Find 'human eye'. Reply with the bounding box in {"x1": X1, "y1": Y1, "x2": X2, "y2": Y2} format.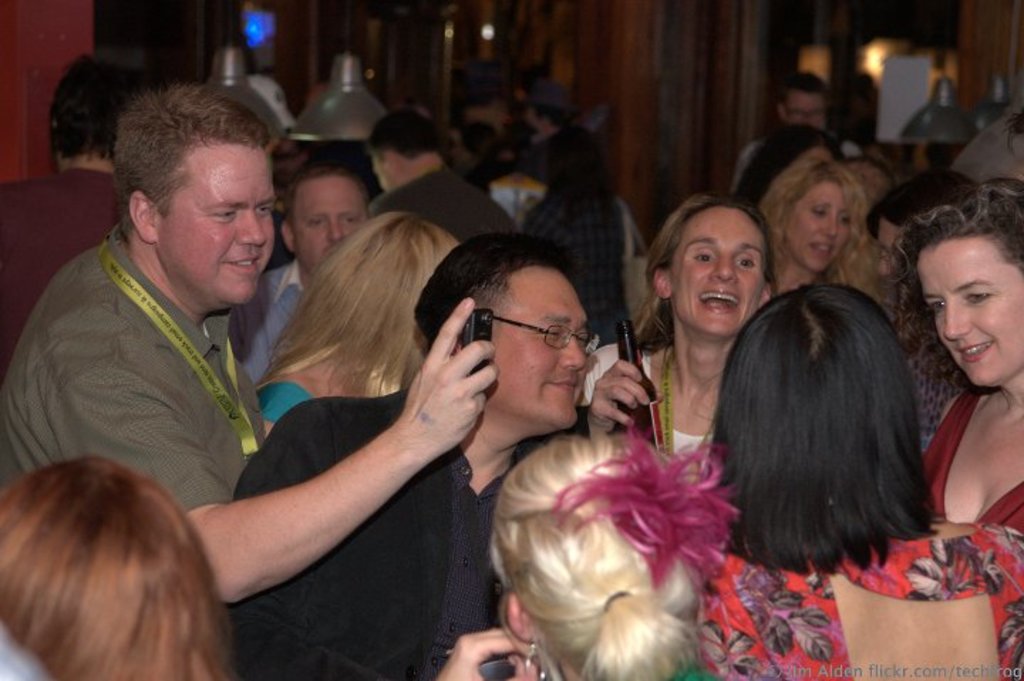
{"x1": 304, "y1": 216, "x2": 326, "y2": 227}.
